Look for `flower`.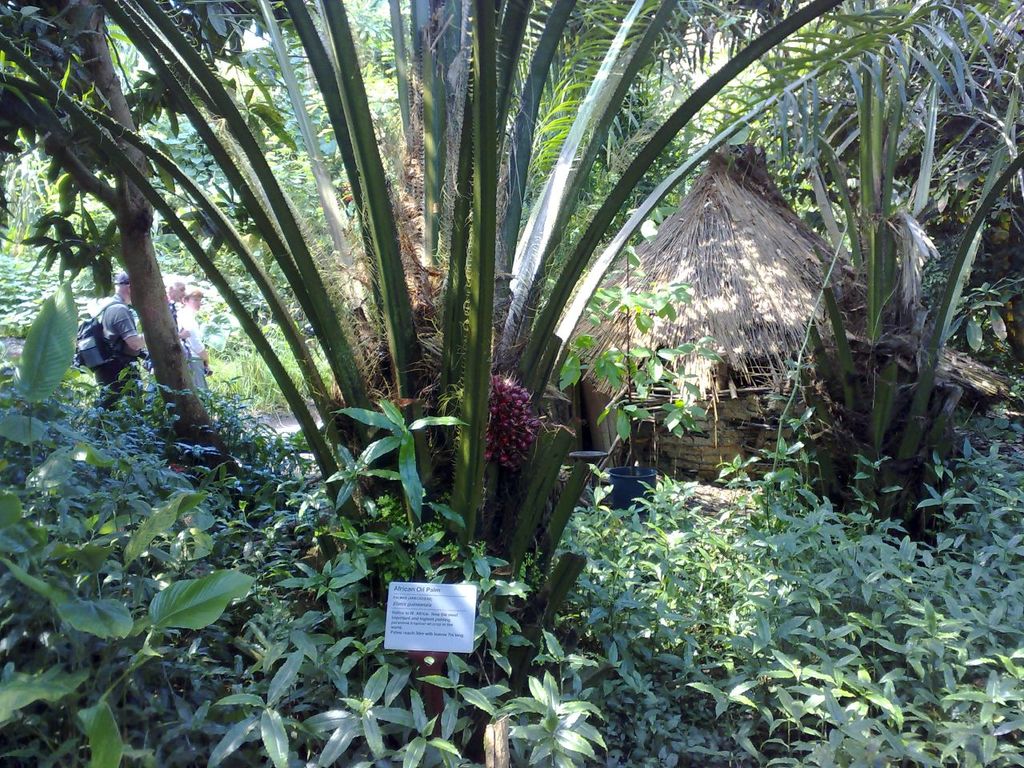
Found: {"x1": 462, "y1": 373, "x2": 546, "y2": 469}.
